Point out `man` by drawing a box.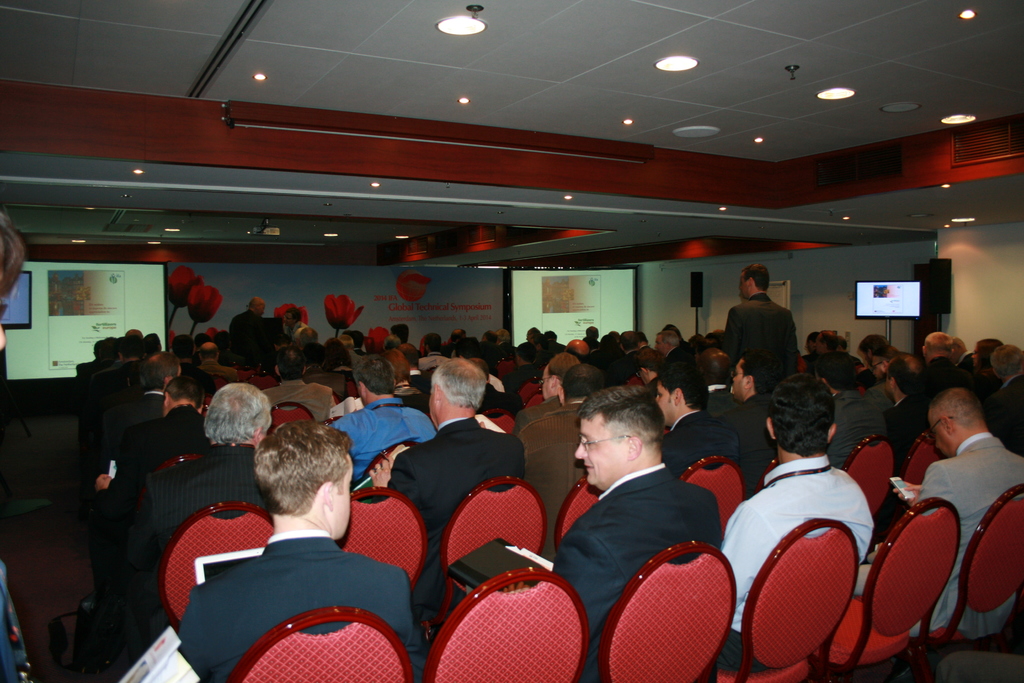
<bbox>144, 383, 271, 534</bbox>.
